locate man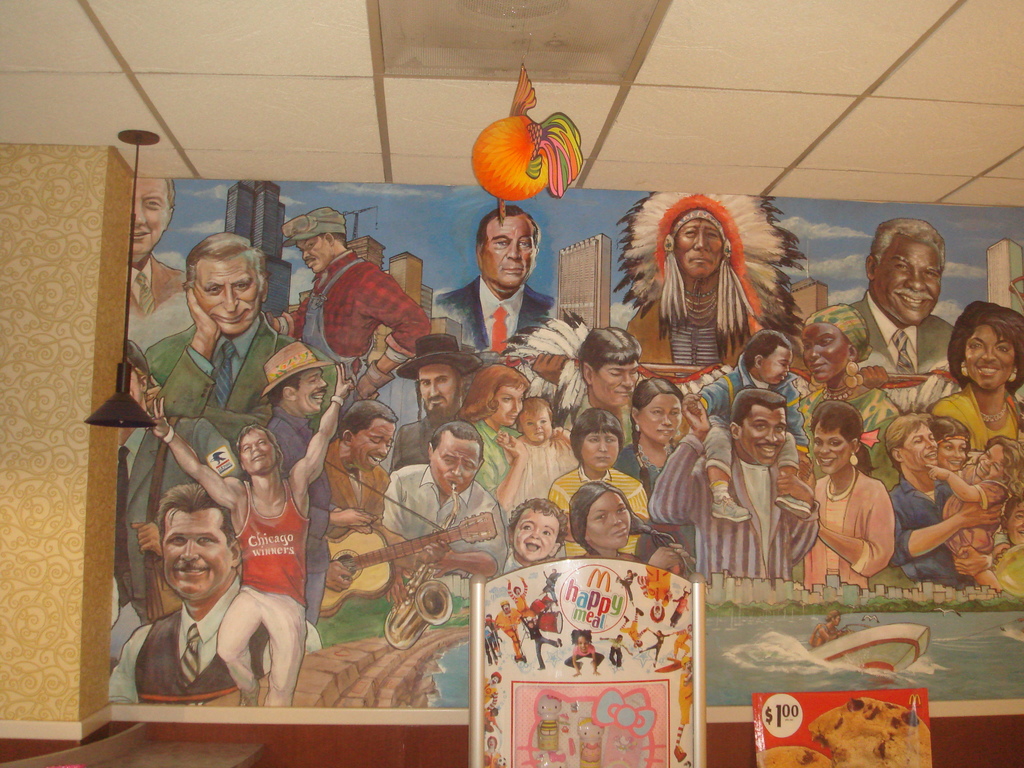
pyautogui.locateOnScreen(151, 383, 352, 705)
